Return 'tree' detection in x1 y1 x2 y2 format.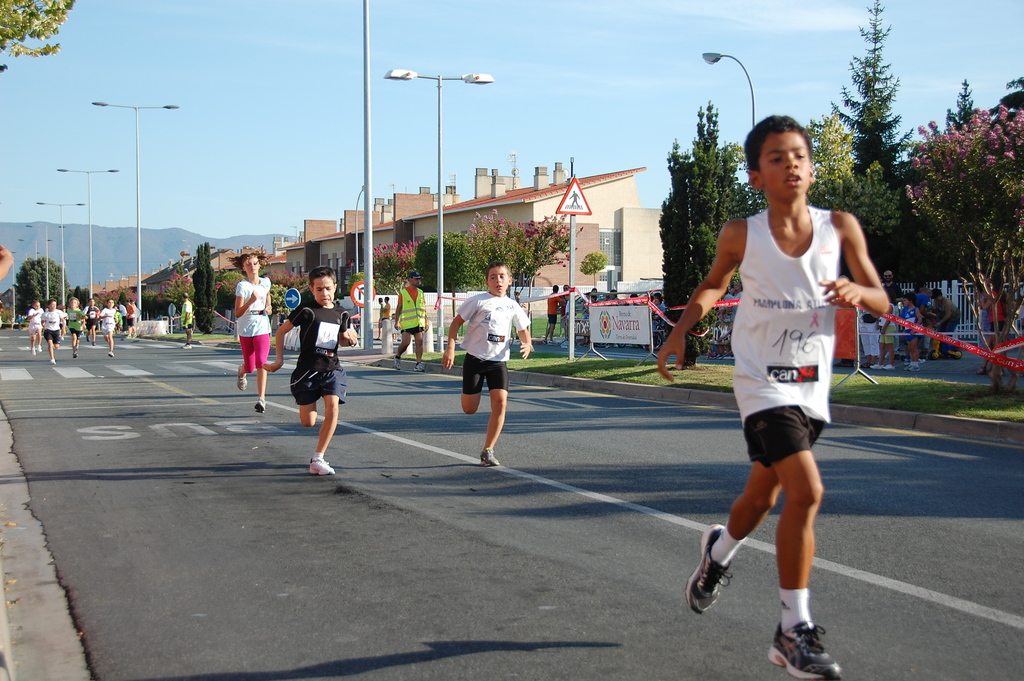
2 0 84 78.
